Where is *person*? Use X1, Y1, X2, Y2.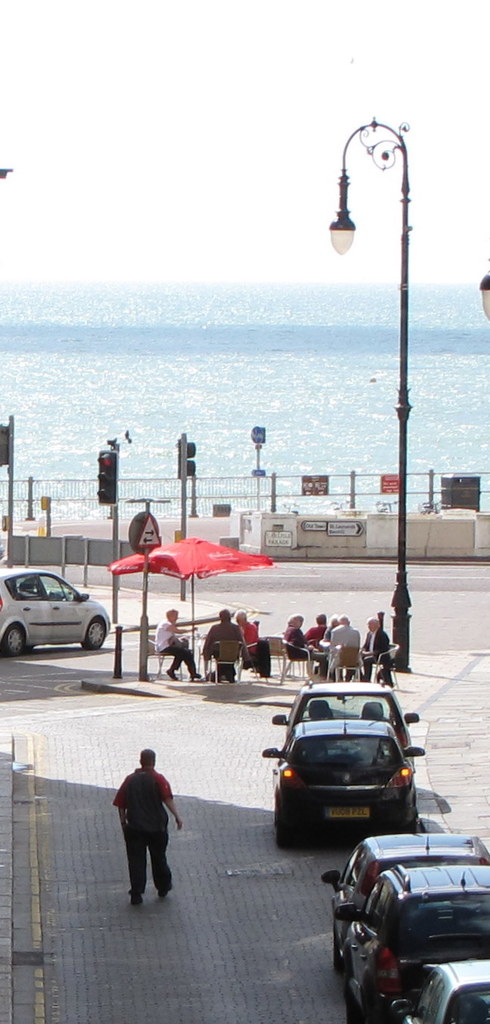
200, 610, 245, 680.
